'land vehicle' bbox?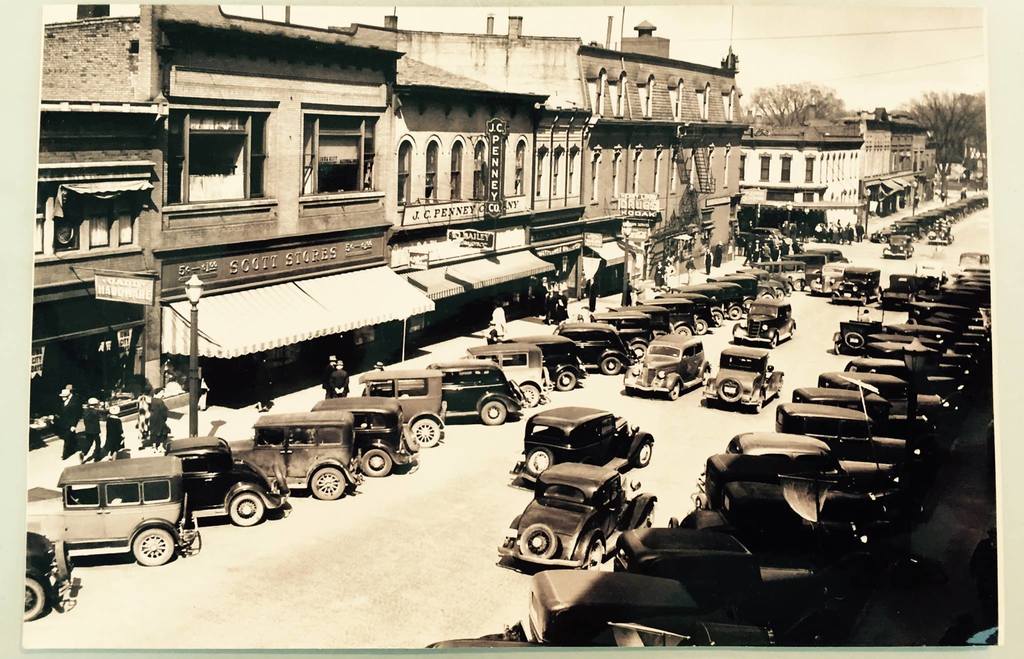
BBox(700, 345, 786, 416)
